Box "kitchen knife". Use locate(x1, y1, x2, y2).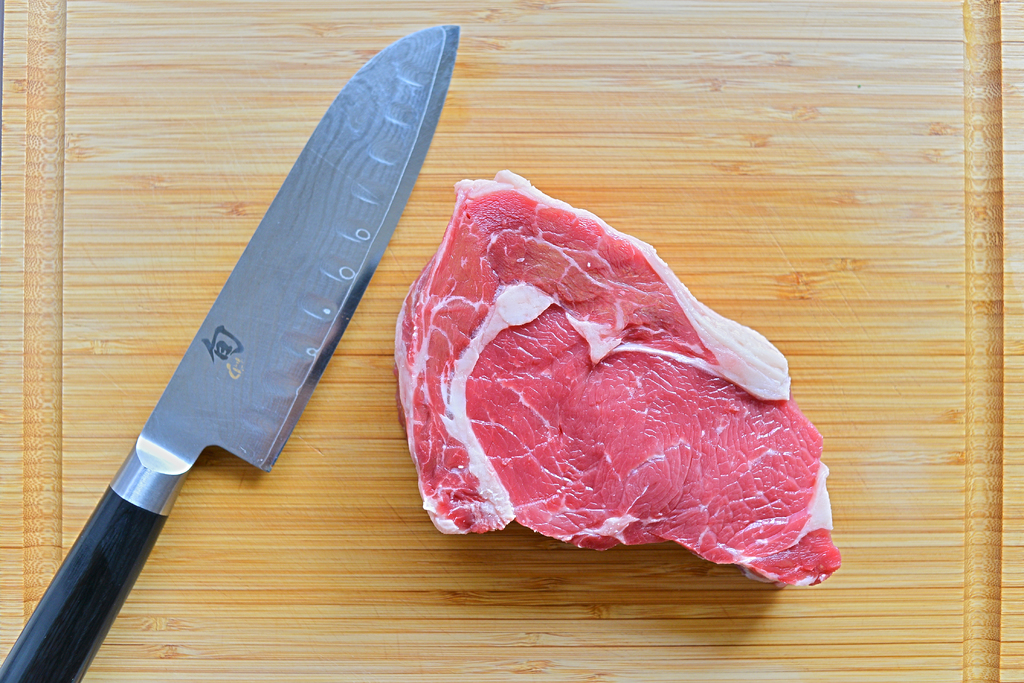
locate(0, 17, 462, 682).
